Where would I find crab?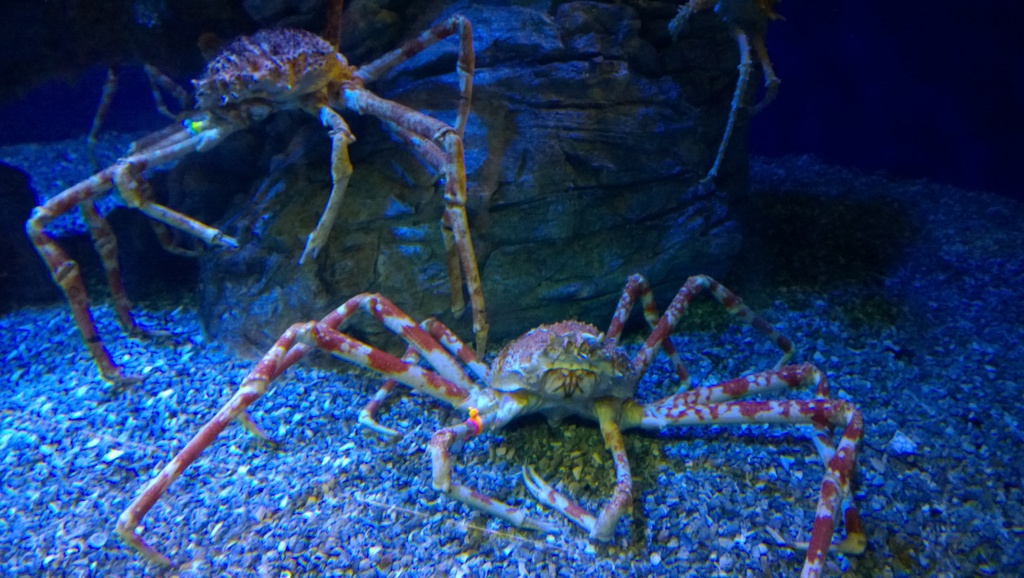
At (637,0,780,194).
